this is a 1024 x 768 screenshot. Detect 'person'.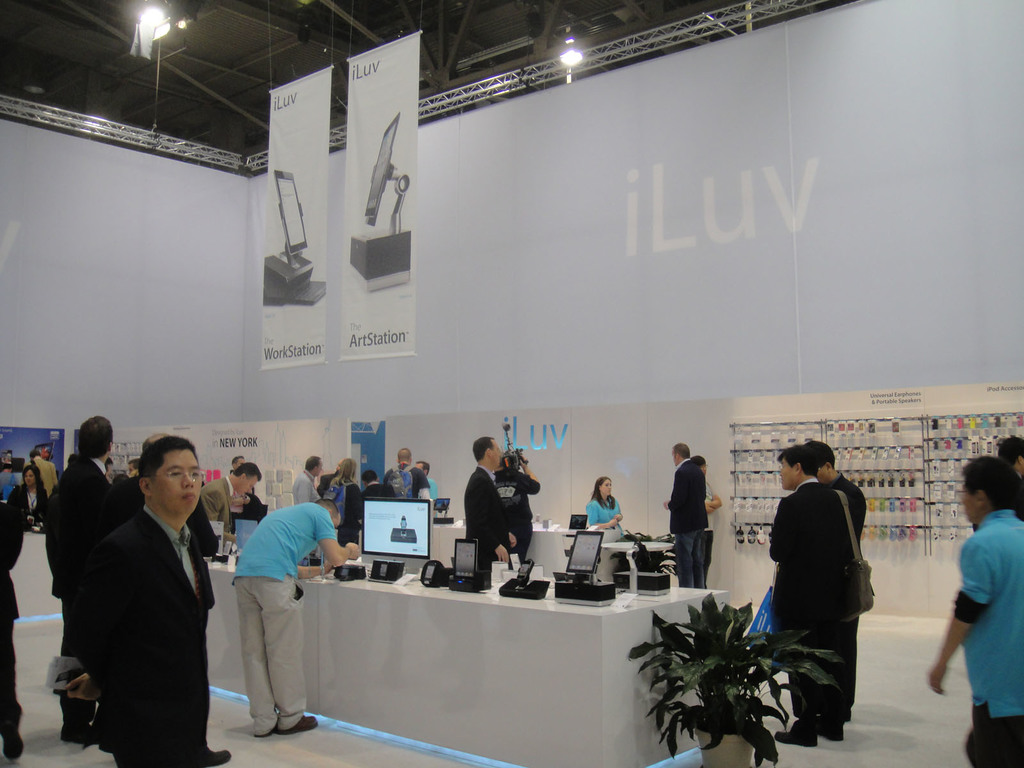
box(818, 442, 864, 648).
